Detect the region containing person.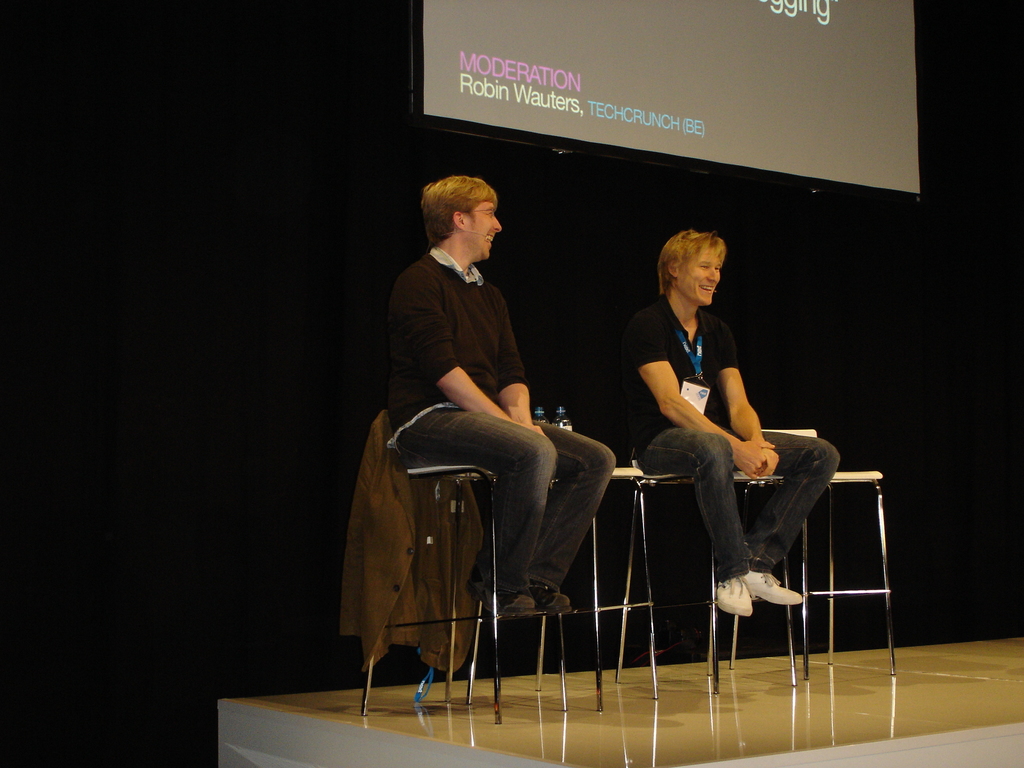
Rect(380, 173, 620, 624).
